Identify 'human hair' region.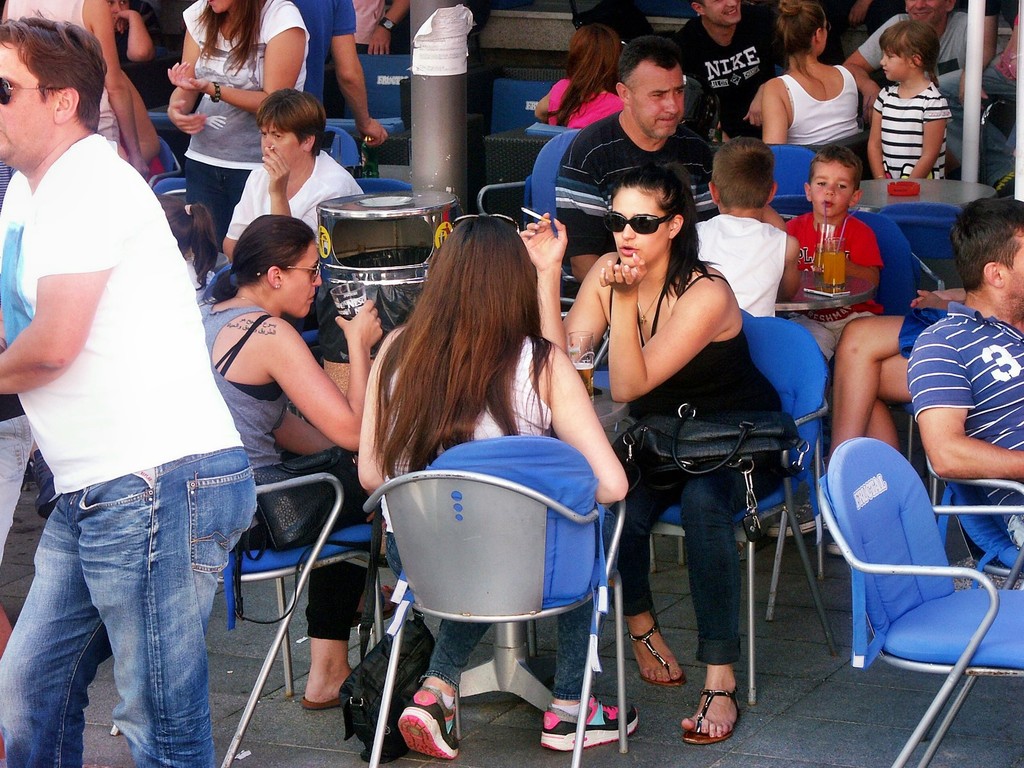
Region: detection(544, 24, 619, 117).
